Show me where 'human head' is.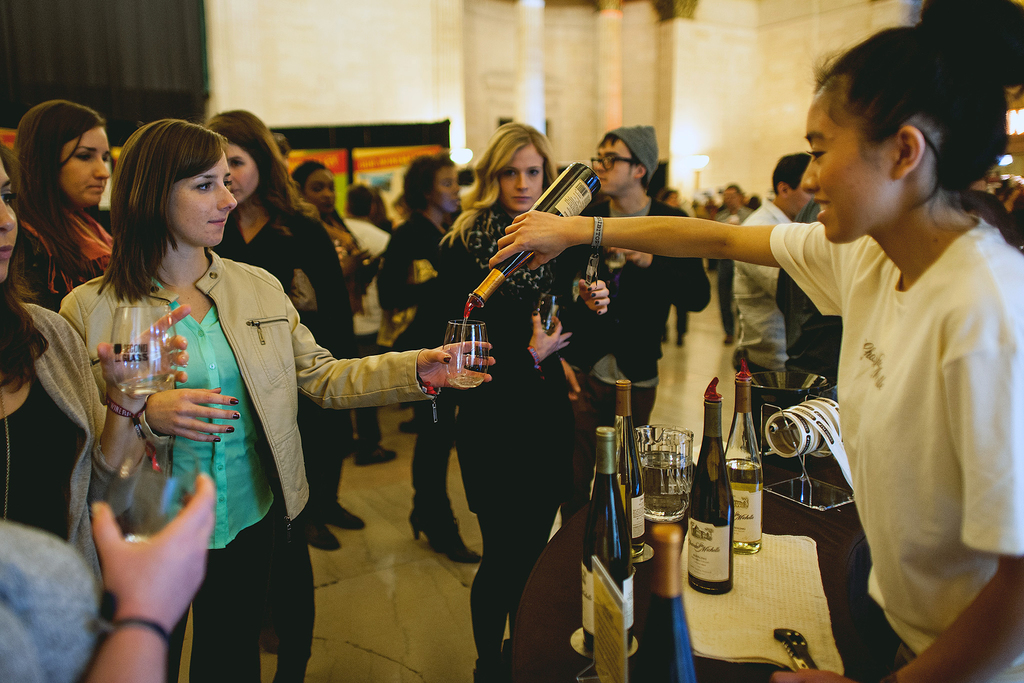
'human head' is at x1=287, y1=159, x2=334, y2=211.
